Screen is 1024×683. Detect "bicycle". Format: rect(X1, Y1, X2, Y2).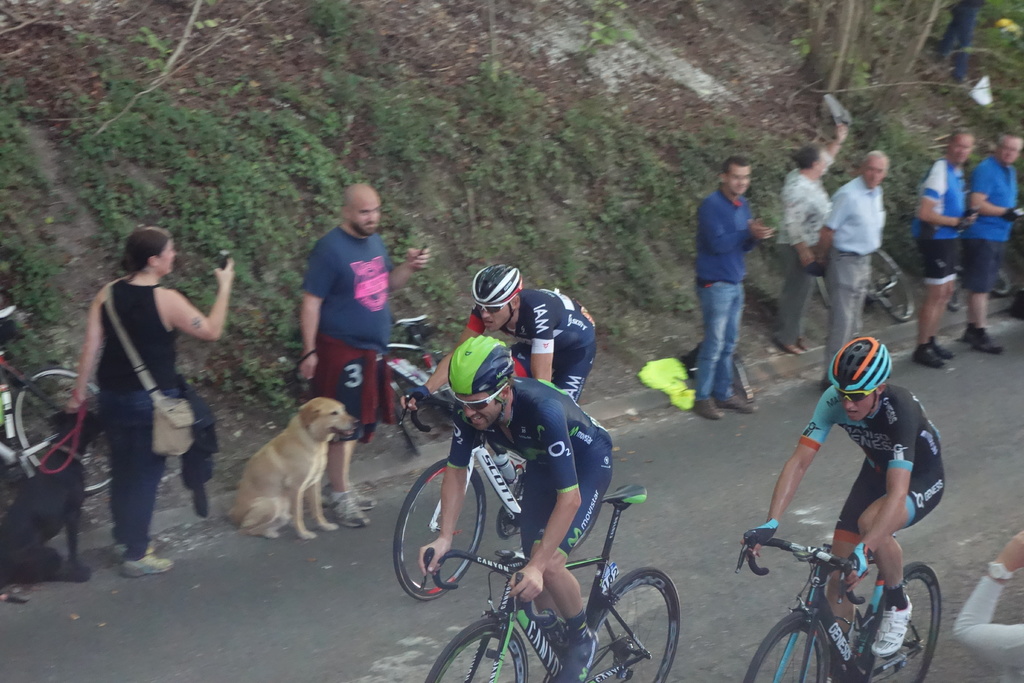
rect(396, 389, 532, 604).
